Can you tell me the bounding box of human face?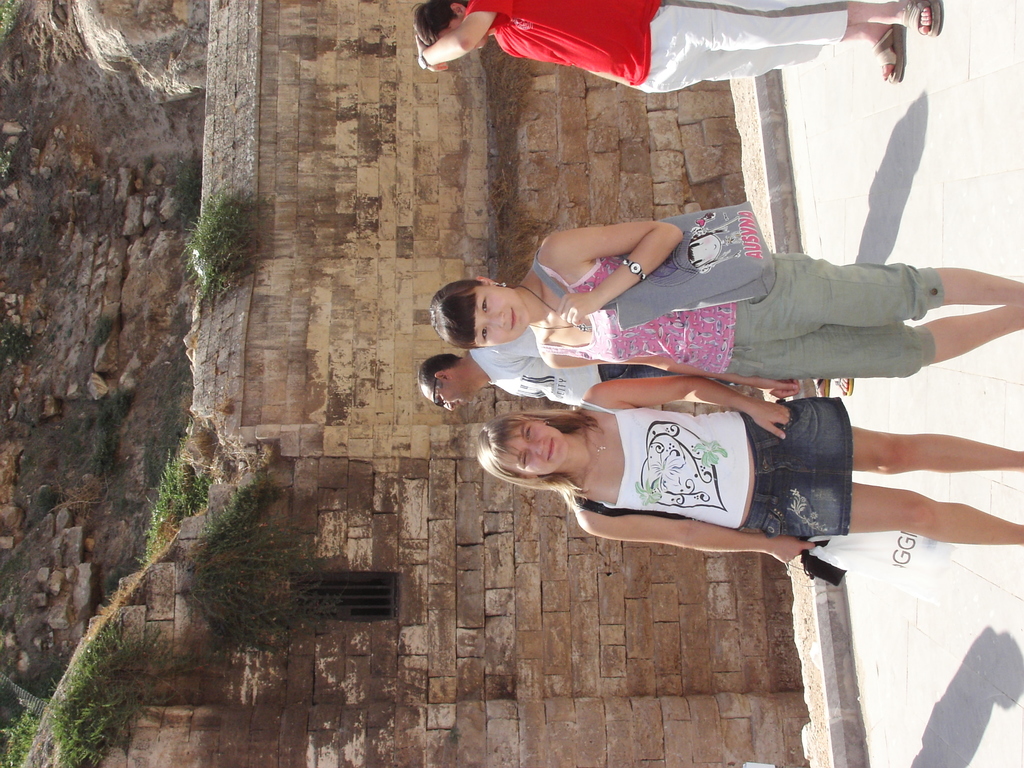
left=497, top=422, right=564, bottom=474.
